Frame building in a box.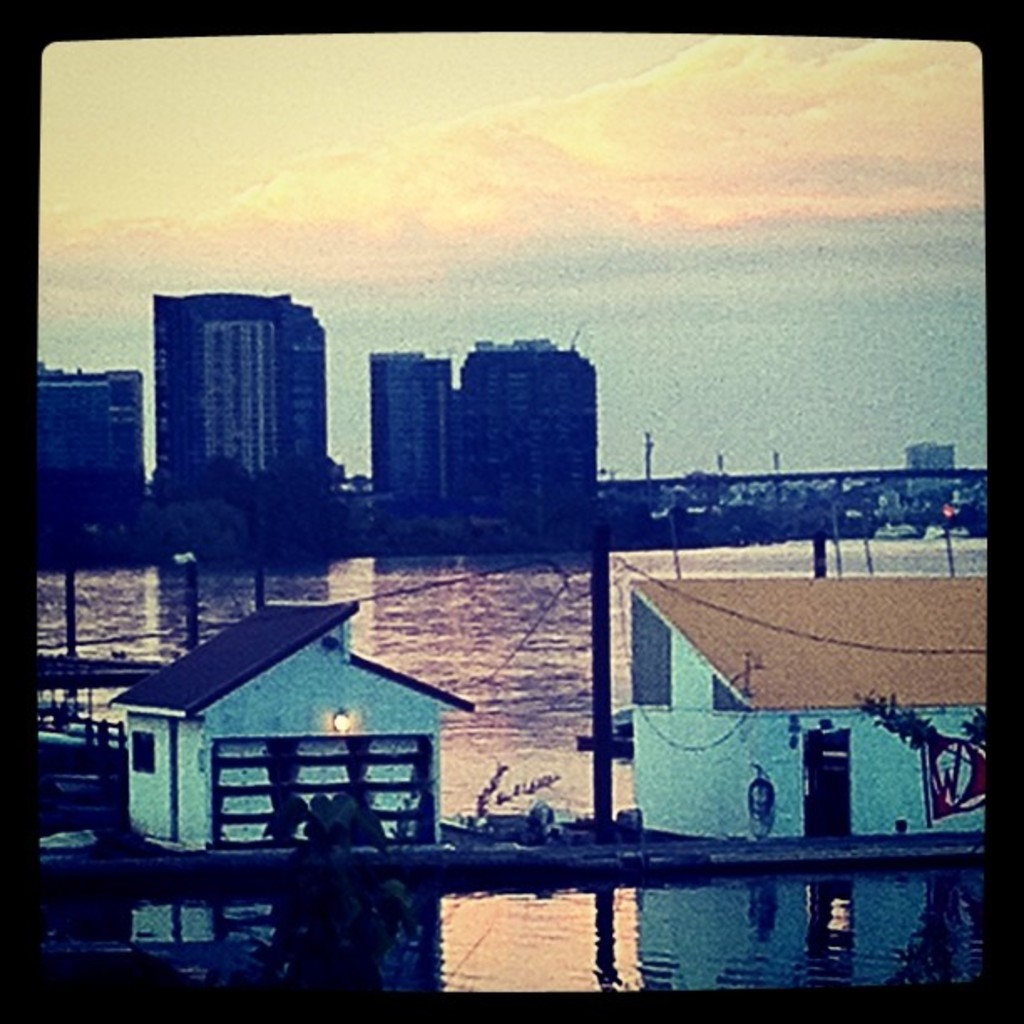
pyautogui.locateOnScreen(33, 363, 147, 500).
